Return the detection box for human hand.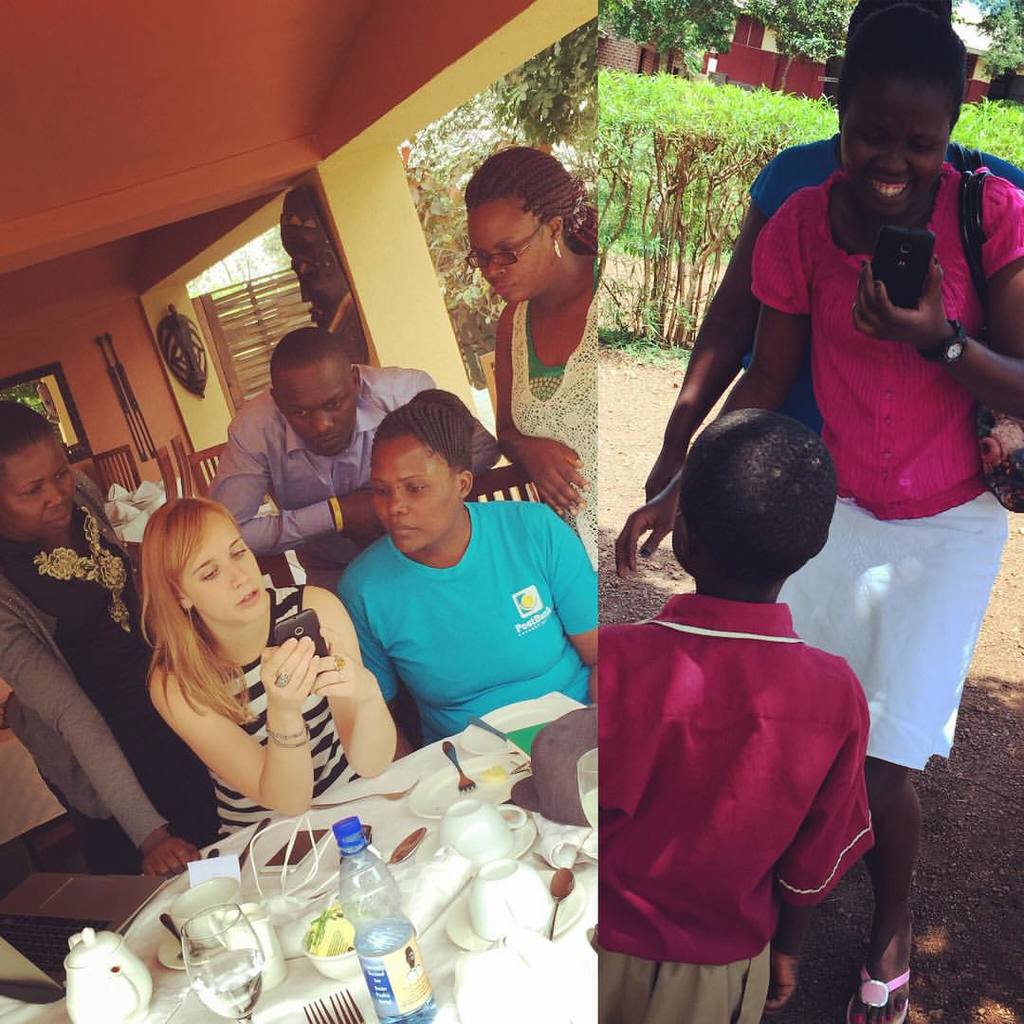
box(644, 453, 688, 503).
